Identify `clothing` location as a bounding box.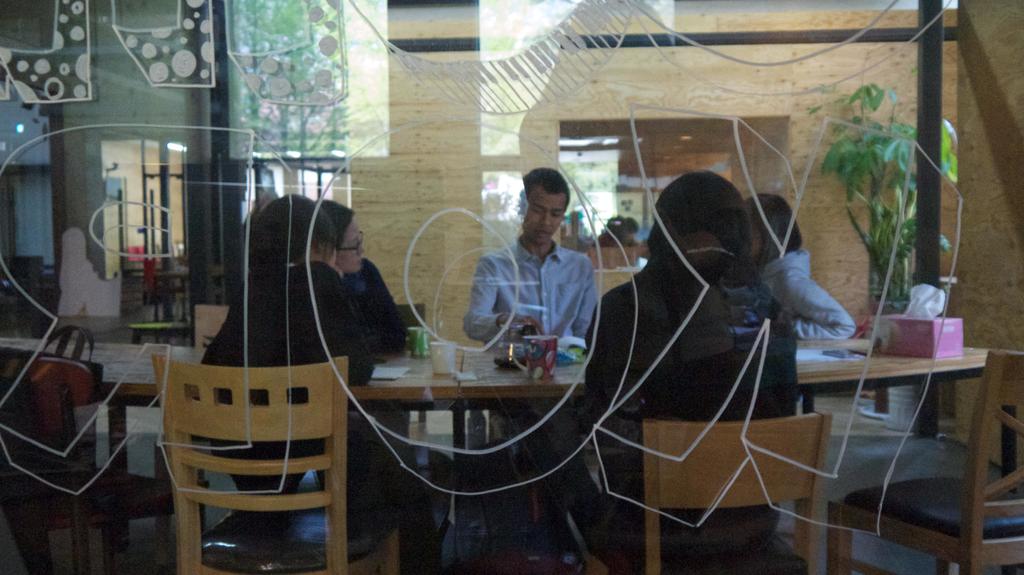
x1=577, y1=246, x2=803, y2=537.
